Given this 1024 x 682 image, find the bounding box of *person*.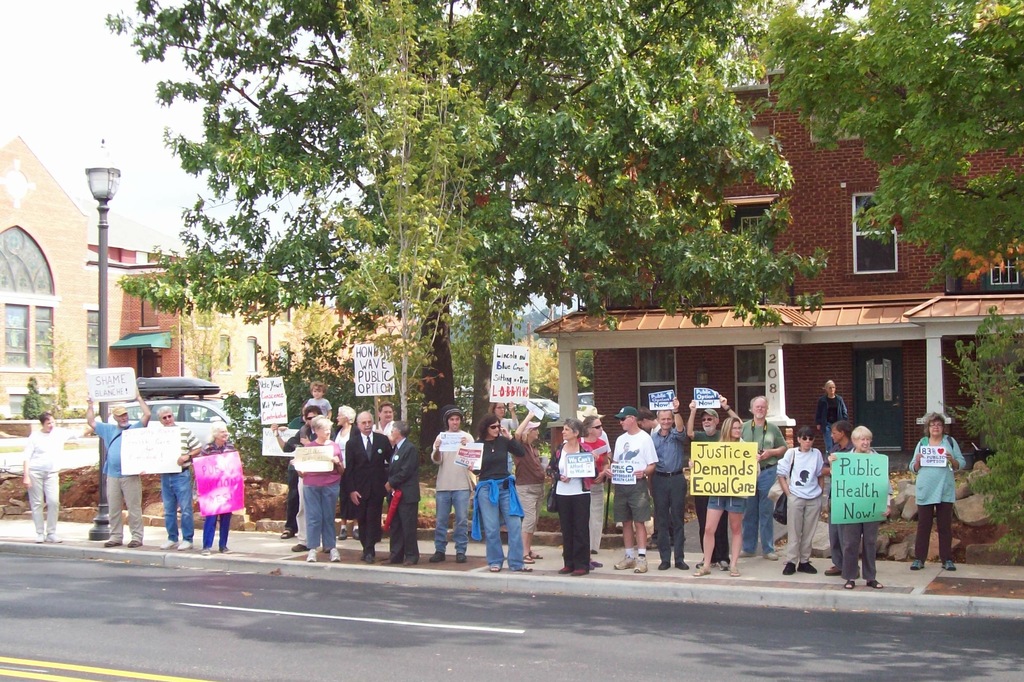
bbox=[84, 396, 152, 547].
